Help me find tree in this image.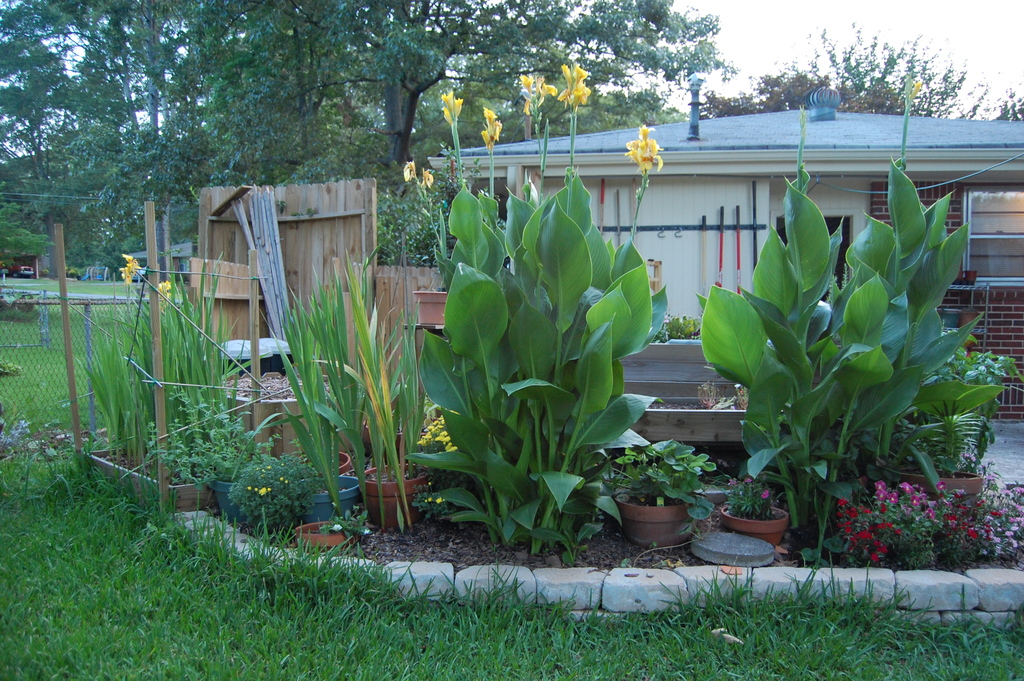
Found it: {"left": 0, "top": 0, "right": 184, "bottom": 190}.
